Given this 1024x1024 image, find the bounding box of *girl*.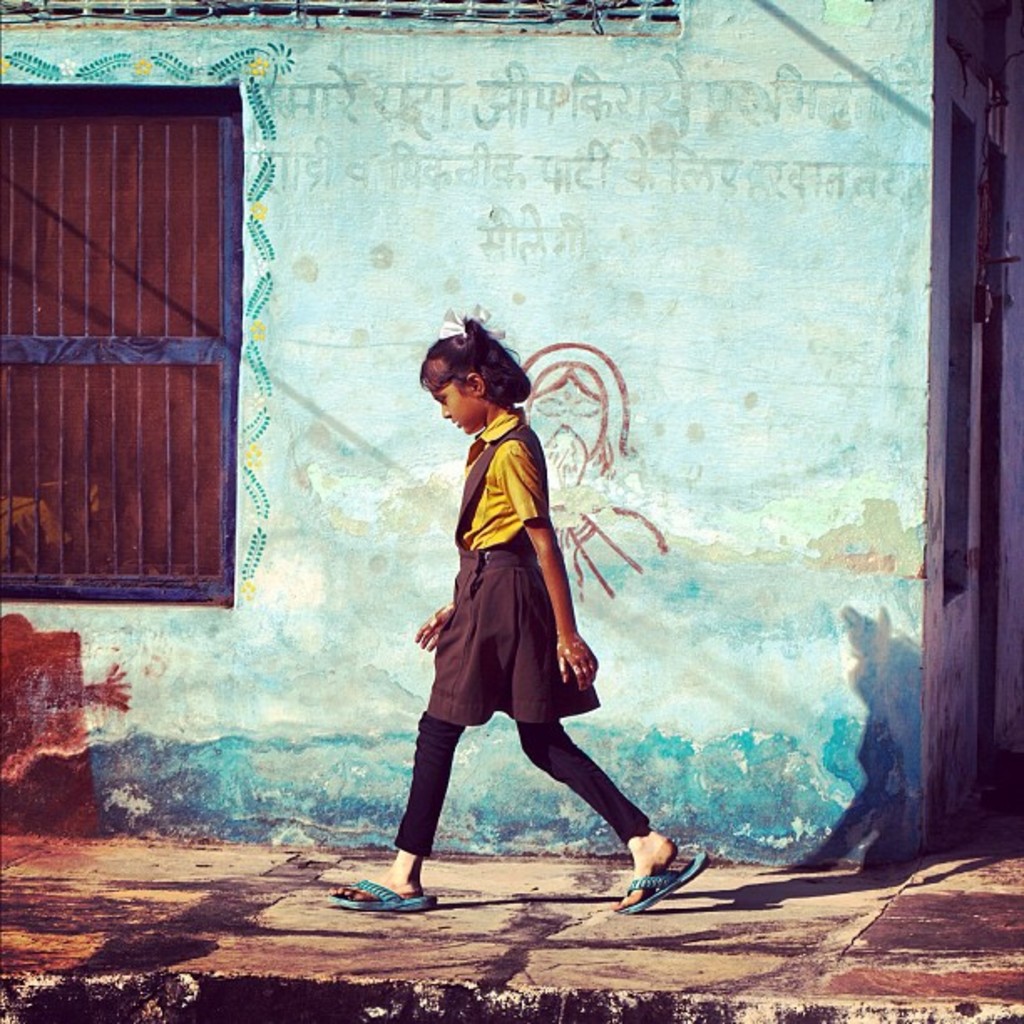
<box>321,303,709,919</box>.
